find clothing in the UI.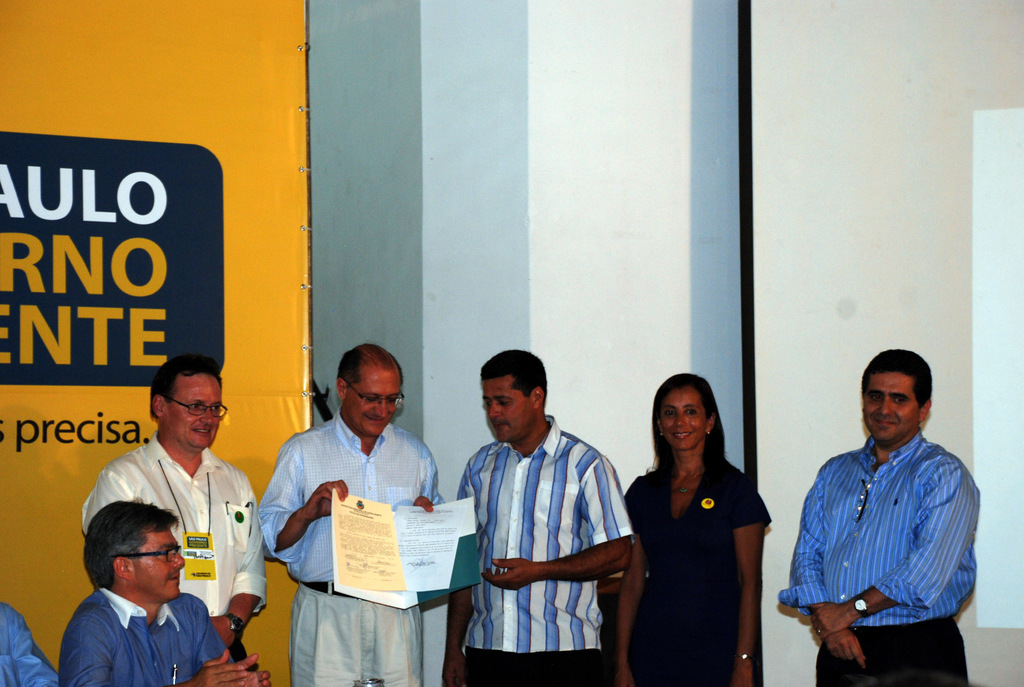
UI element at 0 599 69 686.
